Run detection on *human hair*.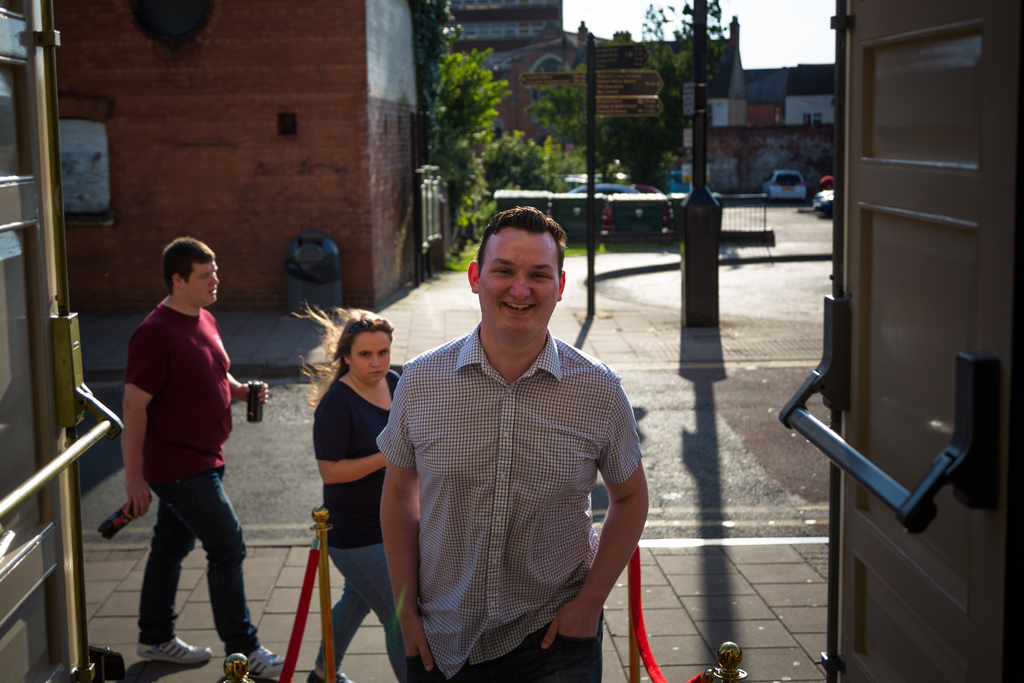
Result: box(472, 203, 570, 272).
